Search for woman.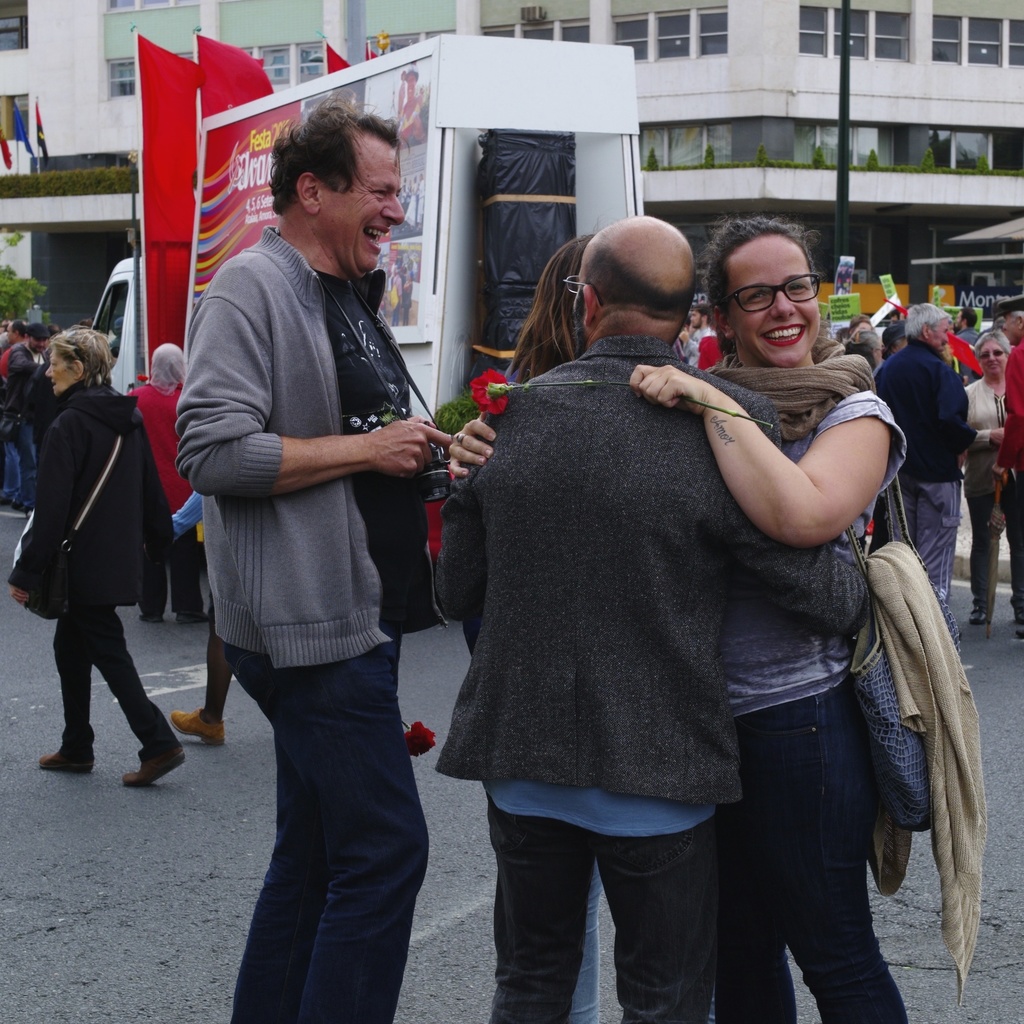
Found at {"x1": 124, "y1": 335, "x2": 211, "y2": 612}.
